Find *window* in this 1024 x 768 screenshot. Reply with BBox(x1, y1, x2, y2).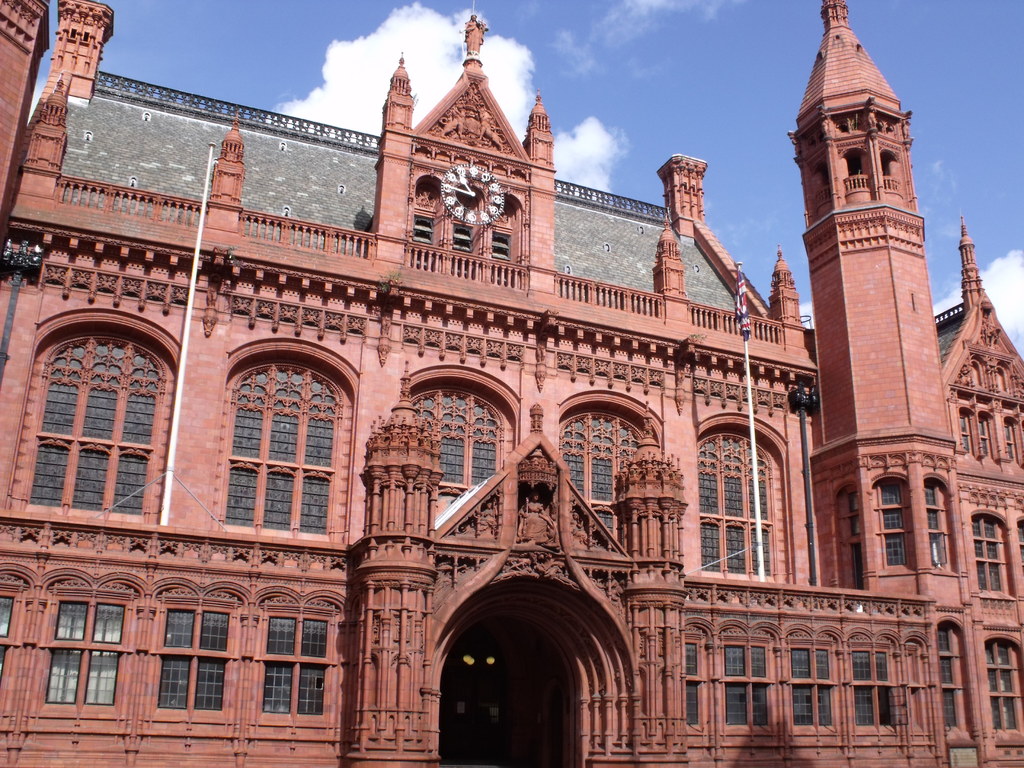
BBox(979, 637, 1022, 740).
